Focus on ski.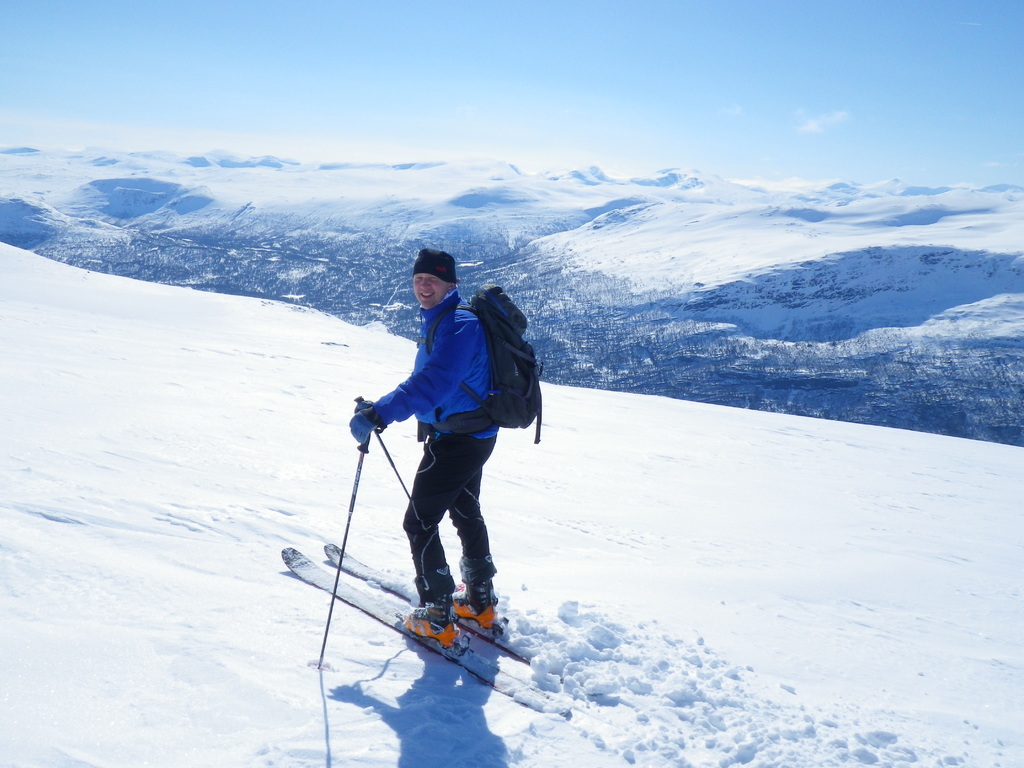
Focused at [272,544,577,744].
